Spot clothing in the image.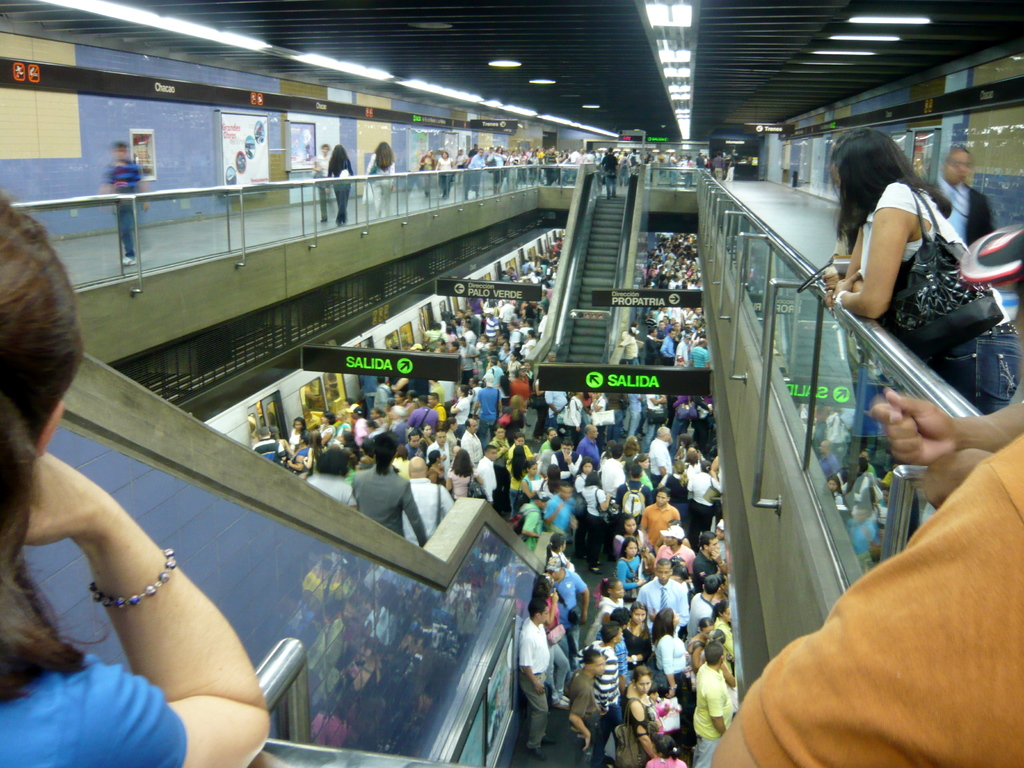
clothing found at region(350, 467, 426, 545).
